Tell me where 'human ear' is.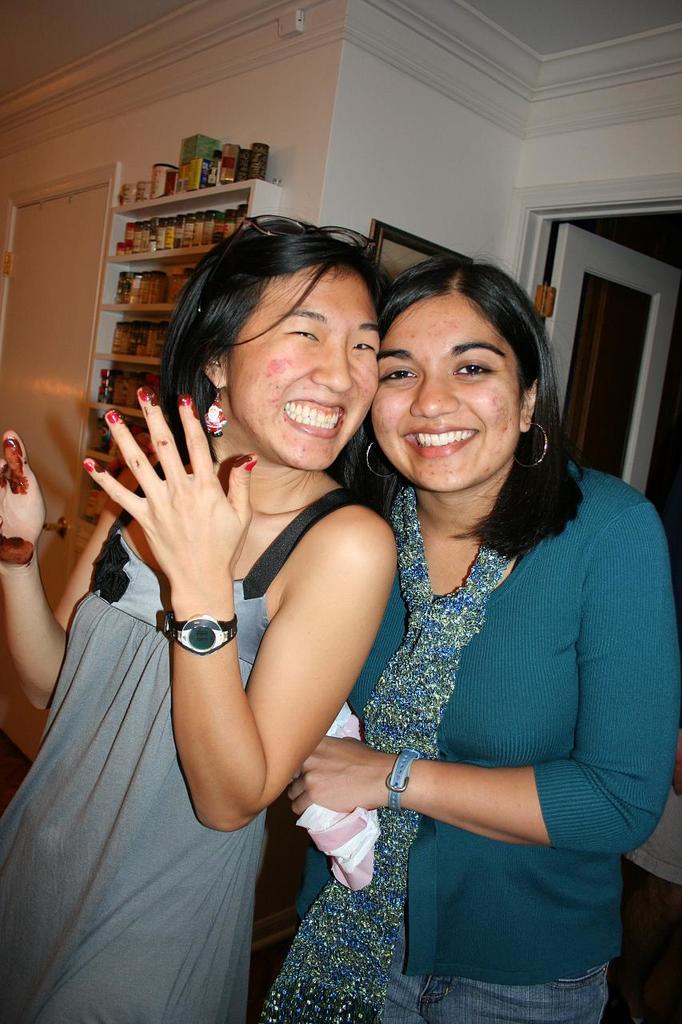
'human ear' is at Rect(520, 378, 538, 434).
